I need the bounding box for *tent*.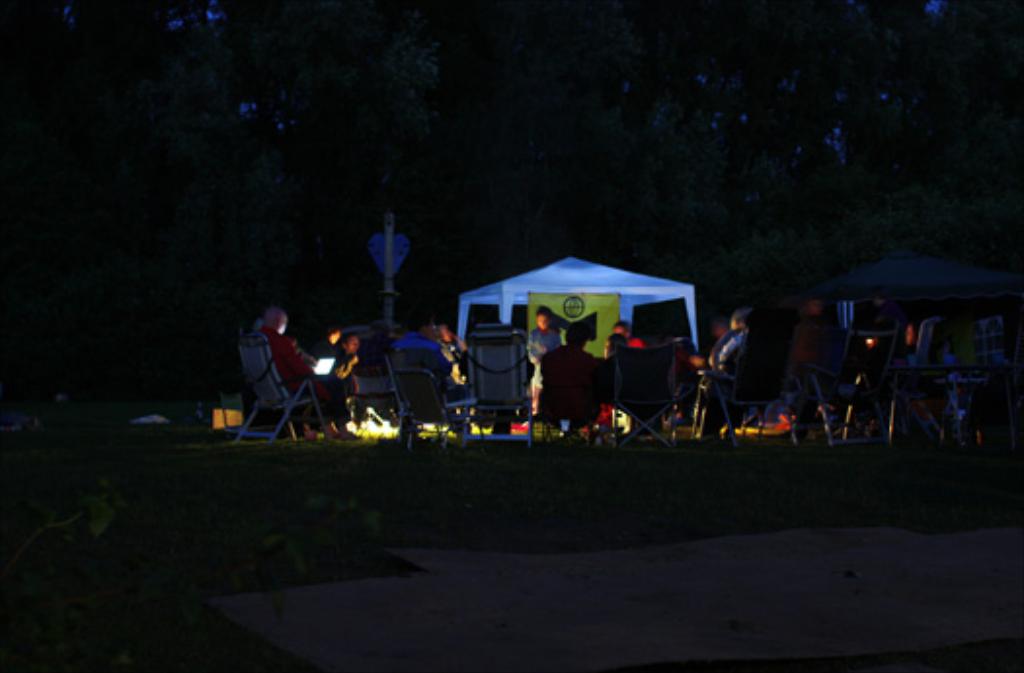
Here it is: (x1=456, y1=240, x2=706, y2=425).
